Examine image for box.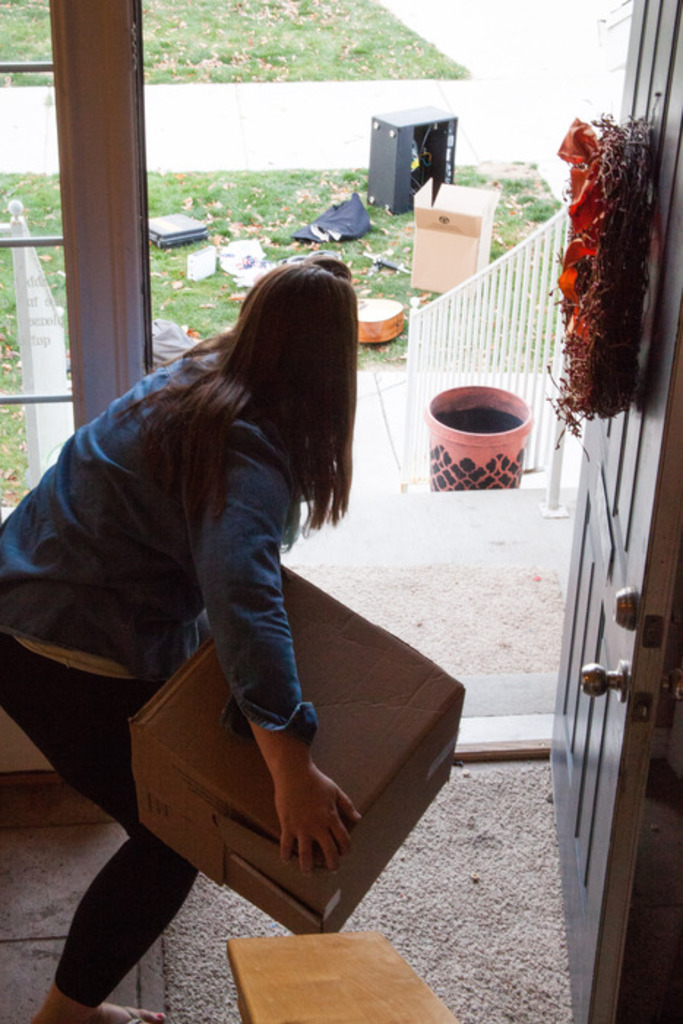
Examination result: {"x1": 404, "y1": 180, "x2": 490, "y2": 315}.
